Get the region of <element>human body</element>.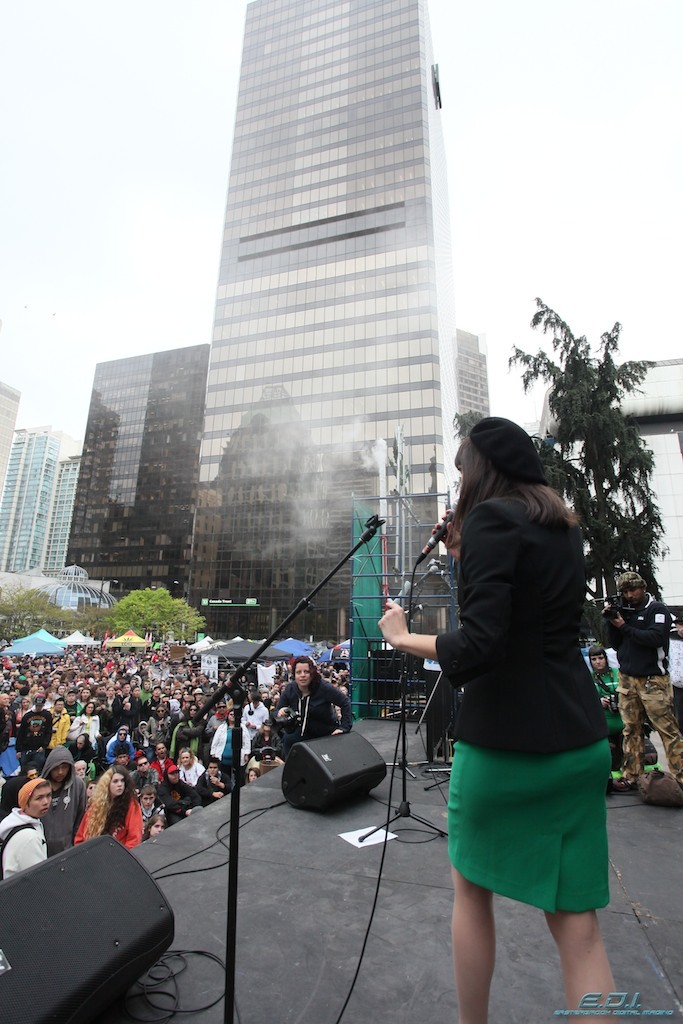
bbox(366, 420, 612, 1023).
